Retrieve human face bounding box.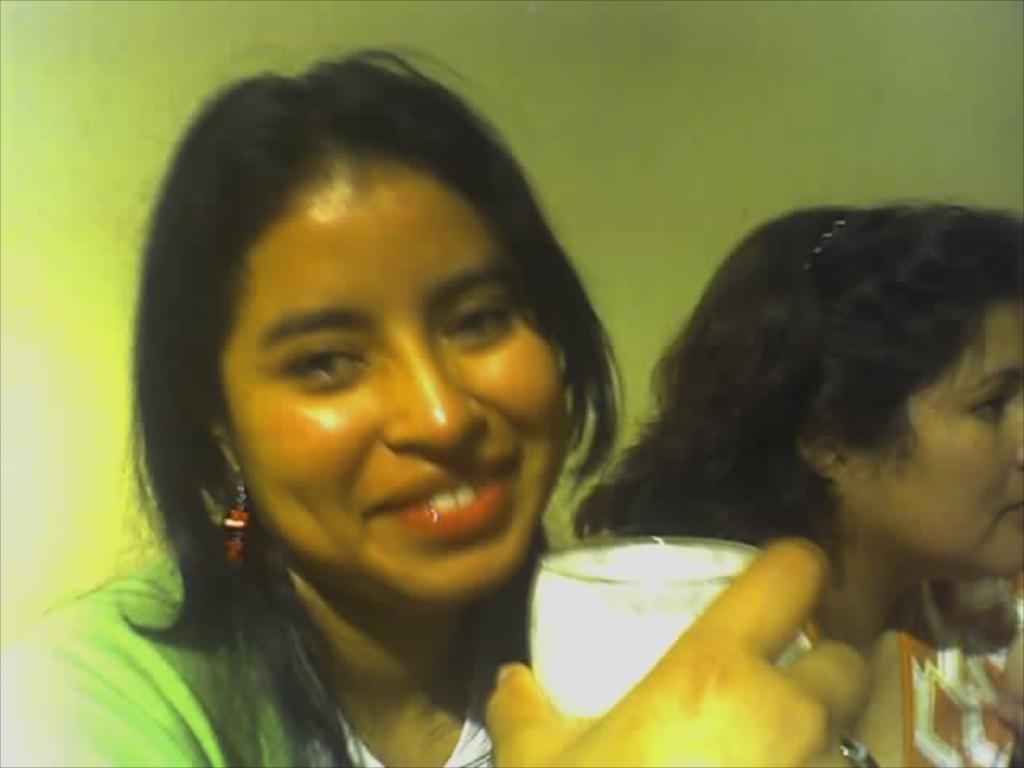
Bounding box: x1=846, y1=298, x2=1022, y2=584.
